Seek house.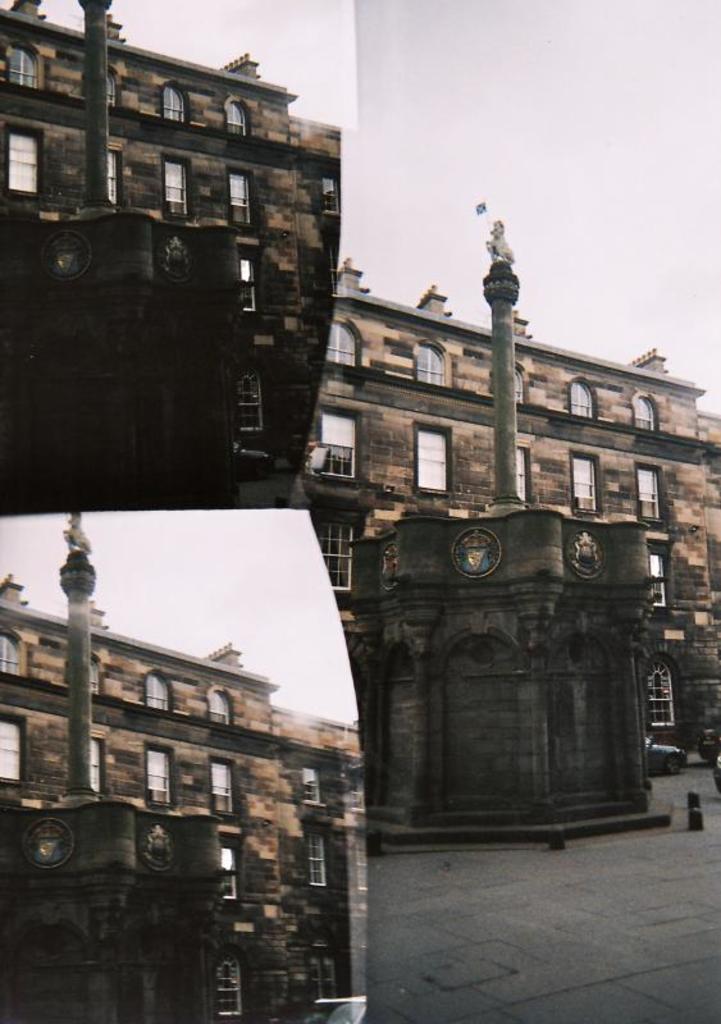
x1=0 y1=607 x2=364 y2=1023.
